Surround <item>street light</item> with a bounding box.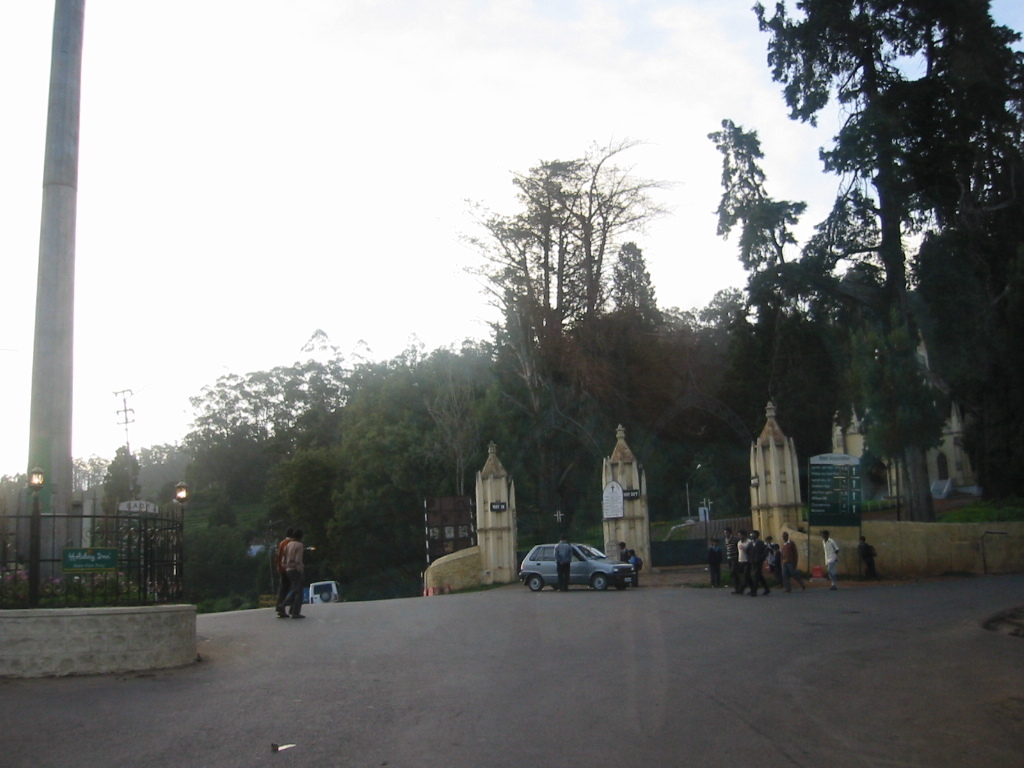
(172, 474, 190, 593).
